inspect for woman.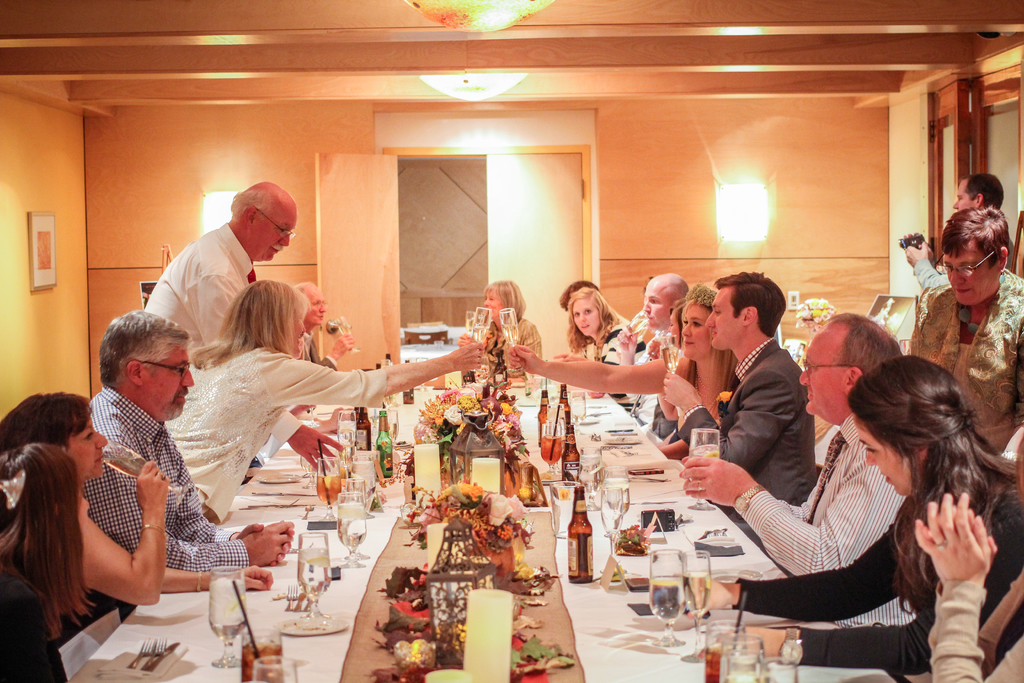
Inspection: bbox(0, 440, 90, 682).
